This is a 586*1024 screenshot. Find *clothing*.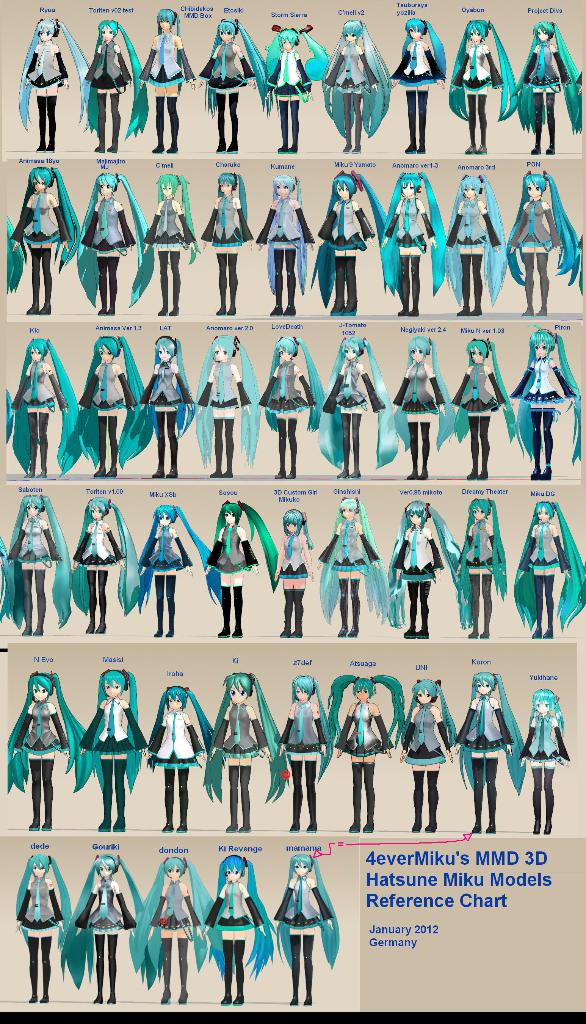
Bounding box: 83 520 114 564.
